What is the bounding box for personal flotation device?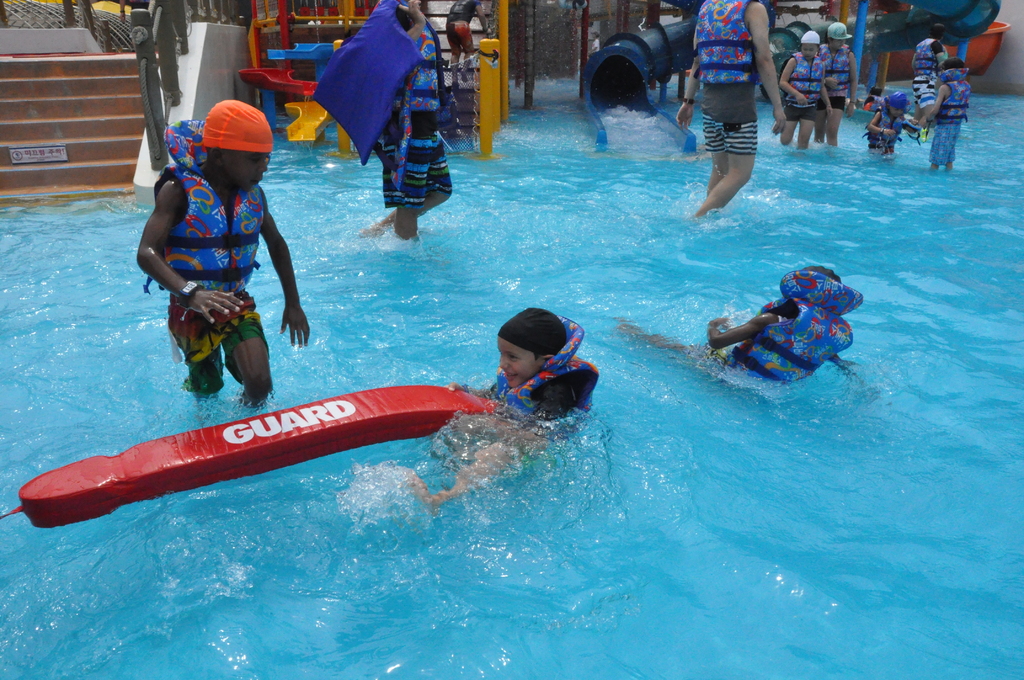
<region>868, 106, 911, 145</region>.
